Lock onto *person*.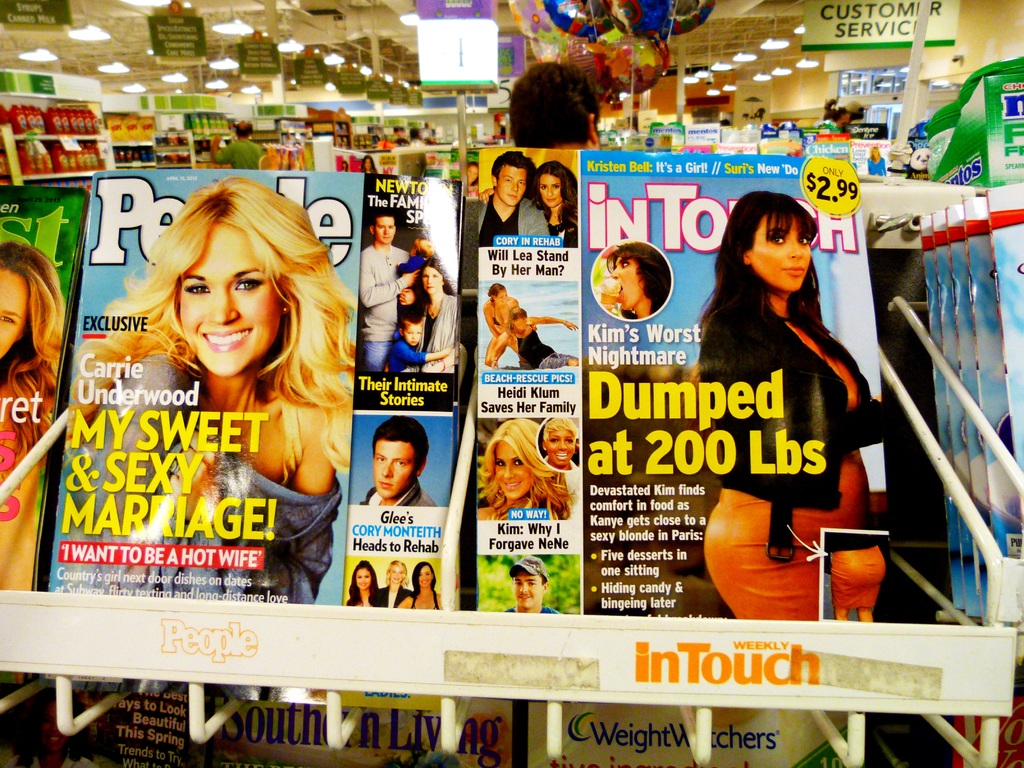
Locked: detection(689, 185, 887, 602).
